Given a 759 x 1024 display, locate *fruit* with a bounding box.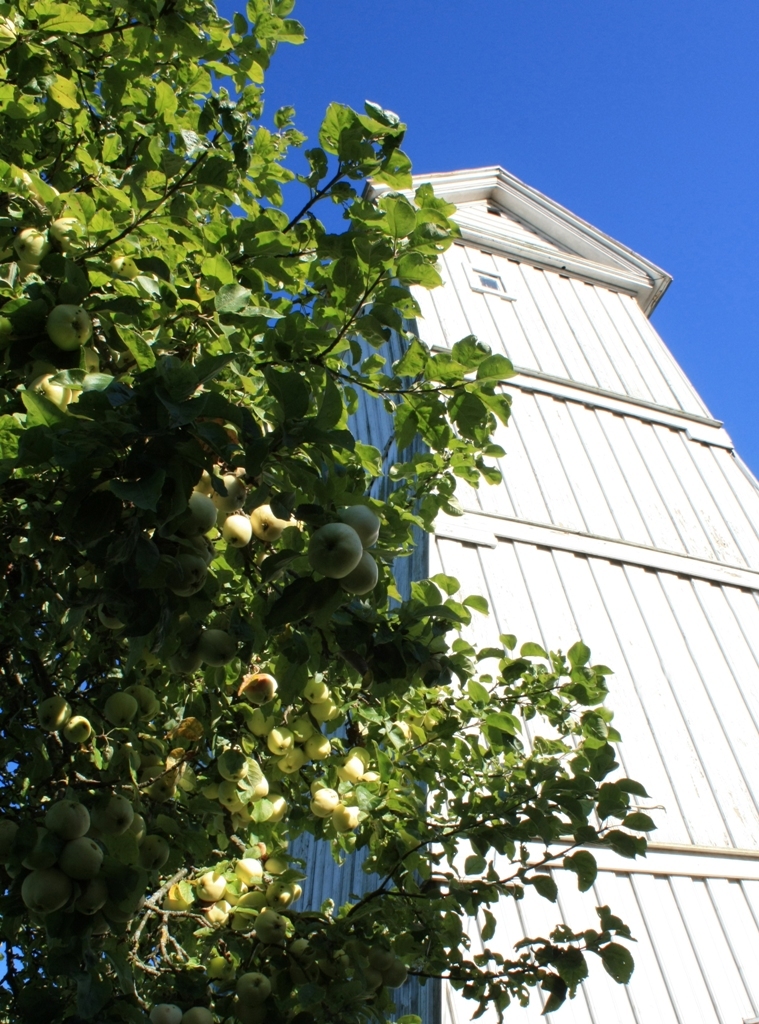
Located: [310, 786, 341, 818].
